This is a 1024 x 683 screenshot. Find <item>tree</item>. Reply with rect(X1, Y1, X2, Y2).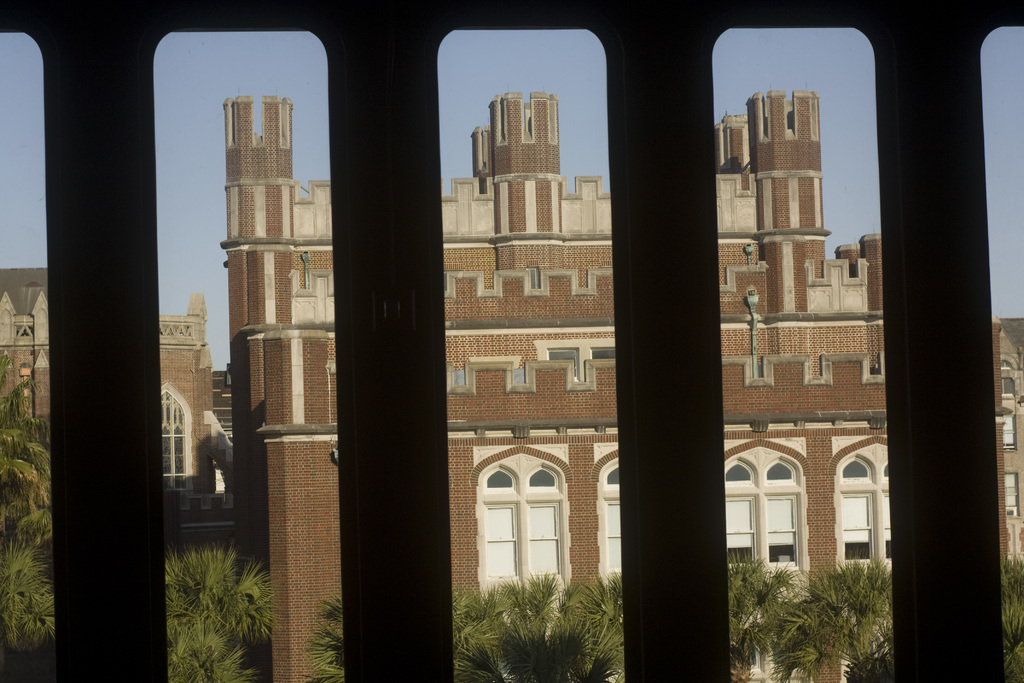
rect(451, 573, 626, 682).
